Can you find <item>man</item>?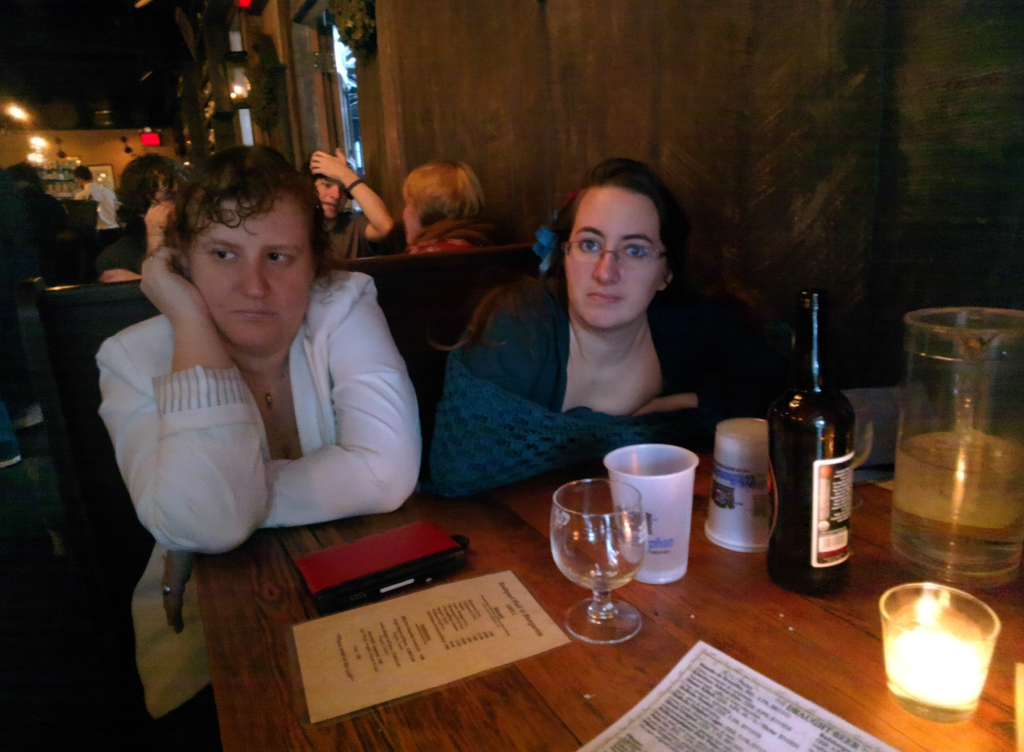
Yes, bounding box: (0,161,44,192).
